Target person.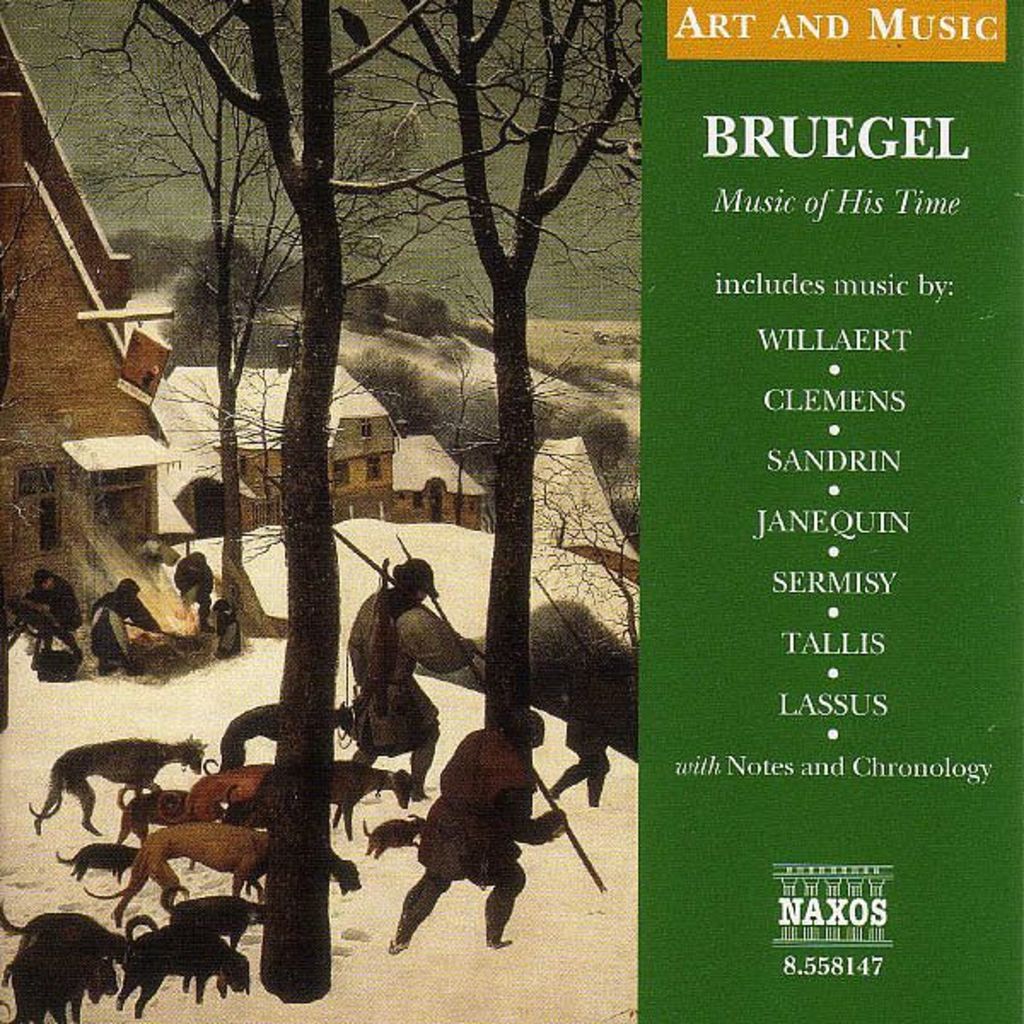
Target region: x1=27, y1=565, x2=85, y2=664.
